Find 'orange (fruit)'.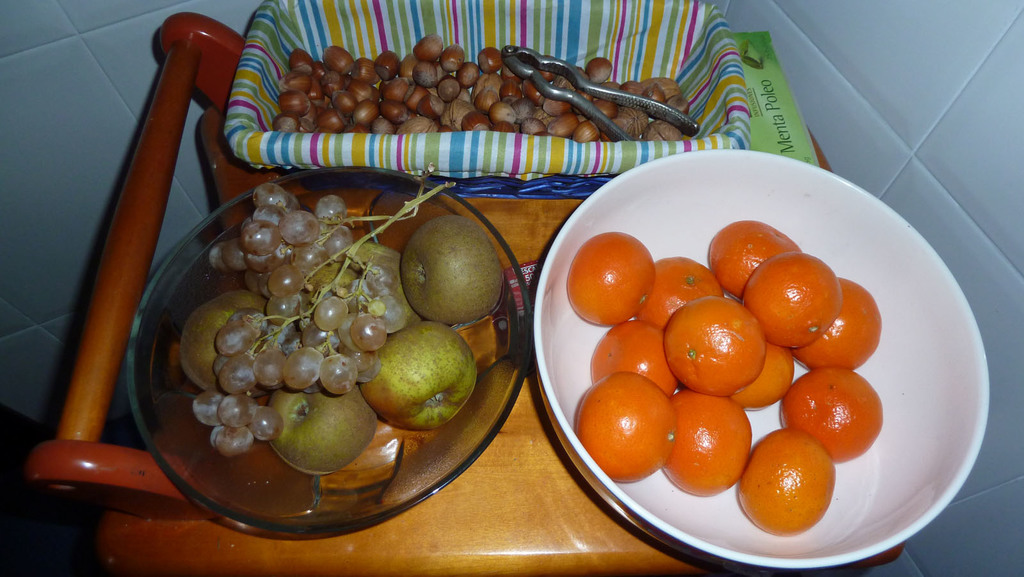
region(663, 294, 772, 393).
